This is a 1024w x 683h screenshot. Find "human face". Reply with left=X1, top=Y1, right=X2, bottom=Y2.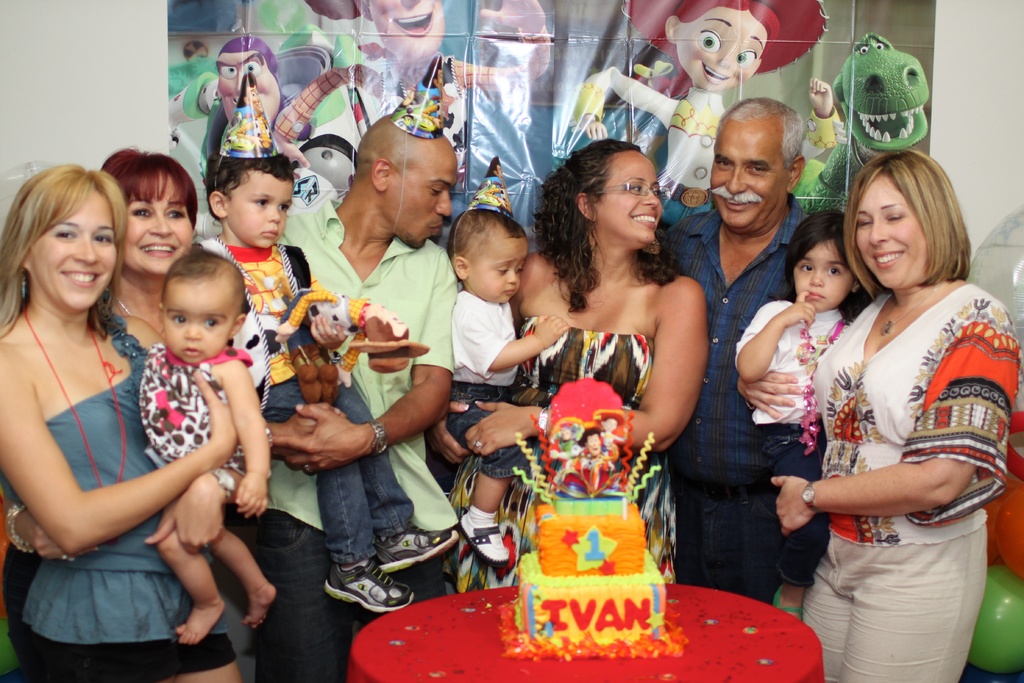
left=794, top=236, right=855, bottom=308.
